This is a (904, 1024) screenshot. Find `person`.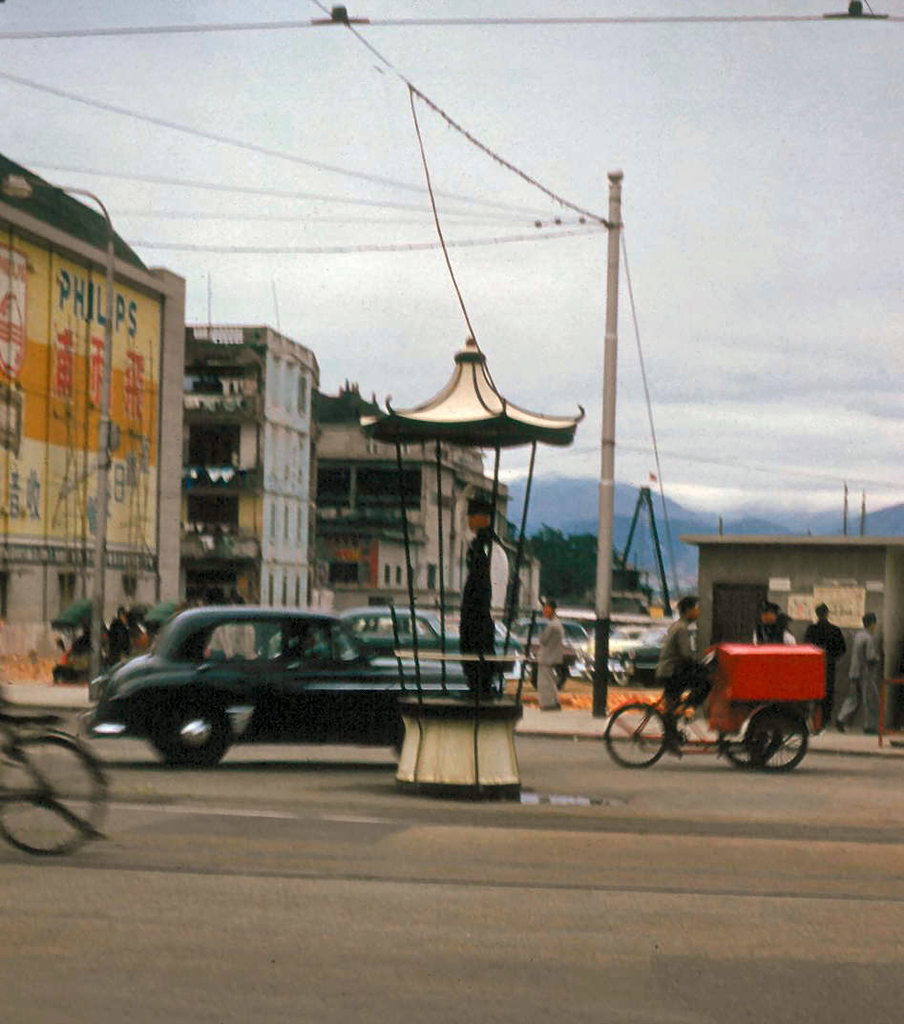
Bounding box: (left=428, top=489, right=540, bottom=726).
